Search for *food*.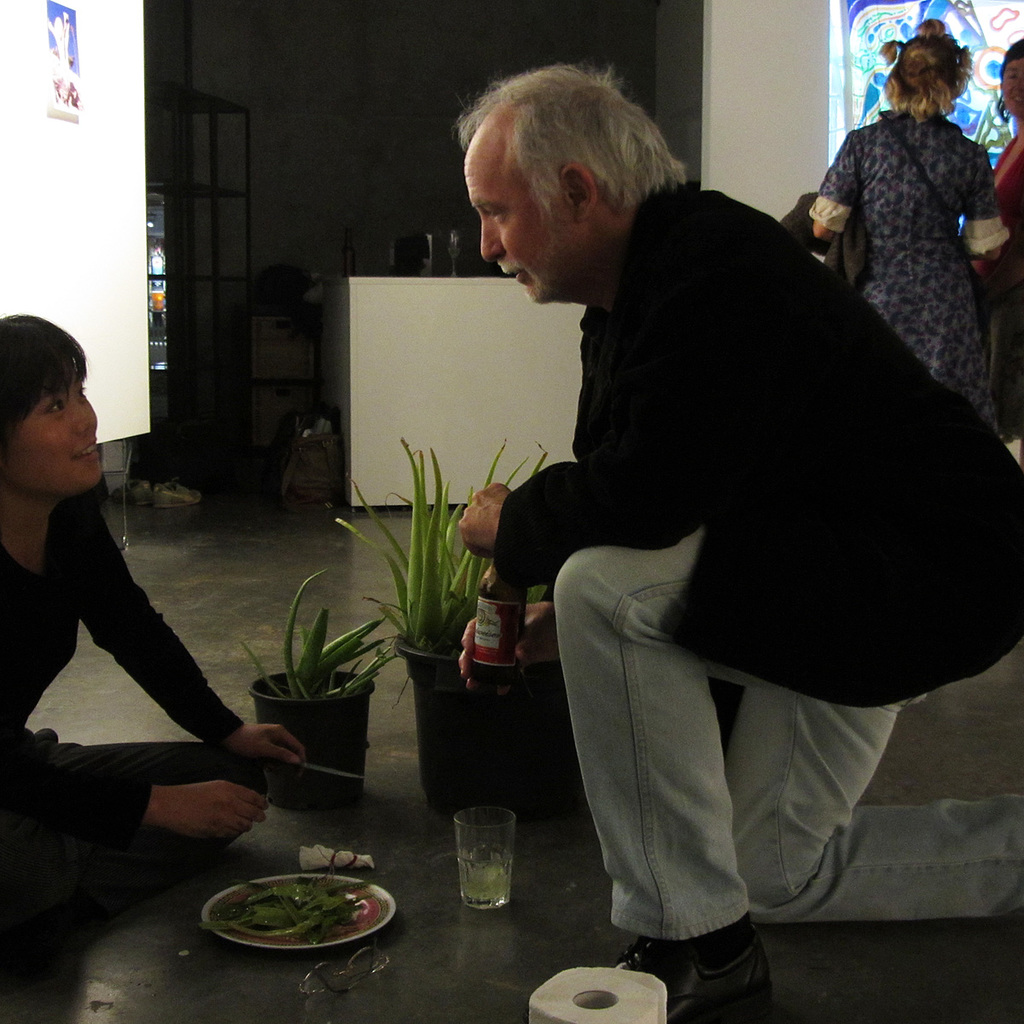
Found at bbox=[236, 882, 358, 932].
